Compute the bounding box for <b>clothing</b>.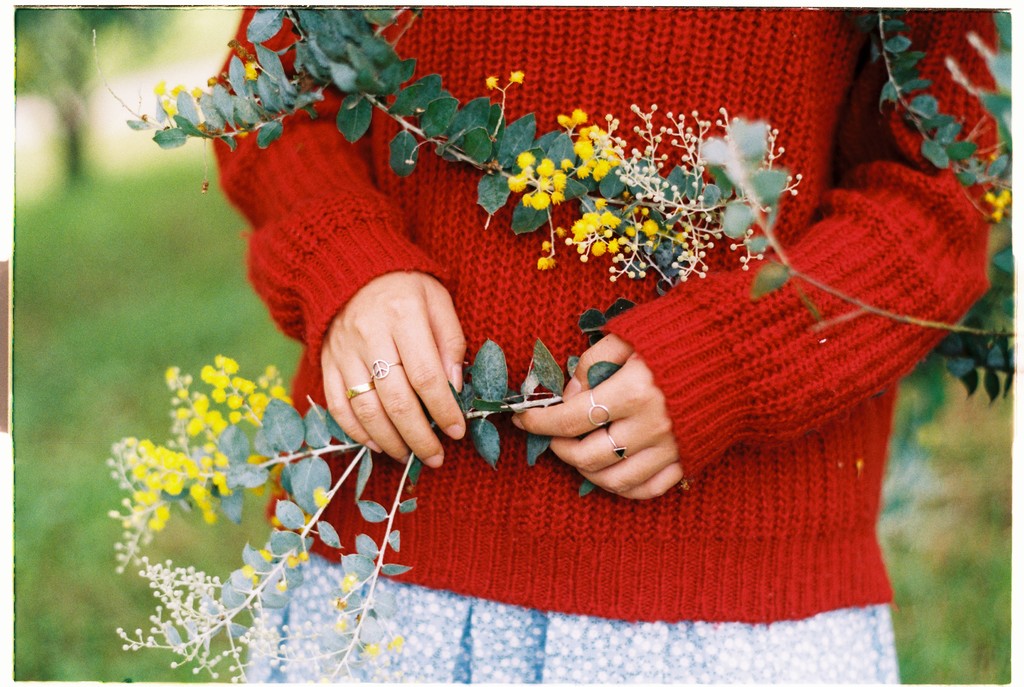
(194,0,1009,683).
